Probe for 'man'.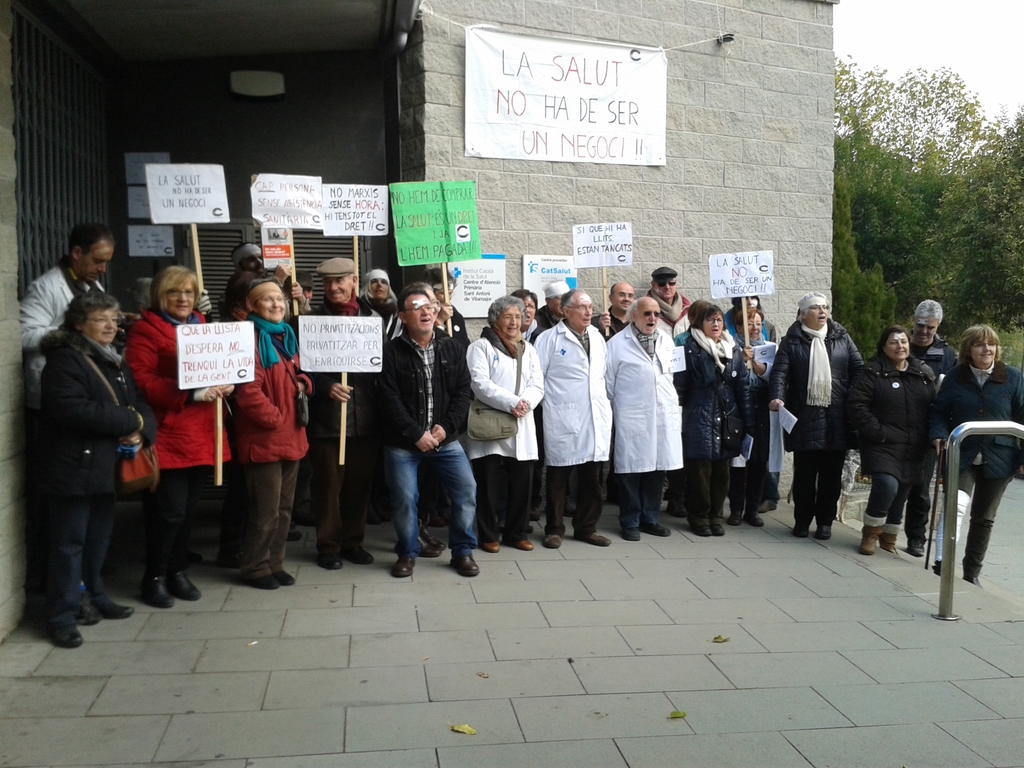
Probe result: <region>879, 300, 965, 557</region>.
